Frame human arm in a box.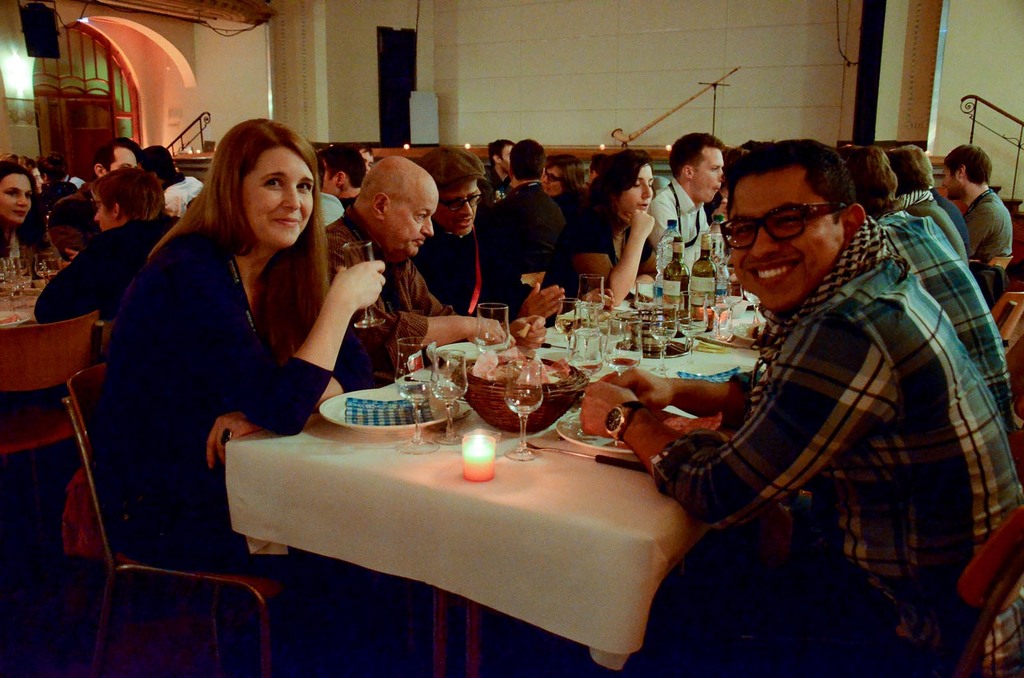
left=168, top=264, right=381, bottom=436.
